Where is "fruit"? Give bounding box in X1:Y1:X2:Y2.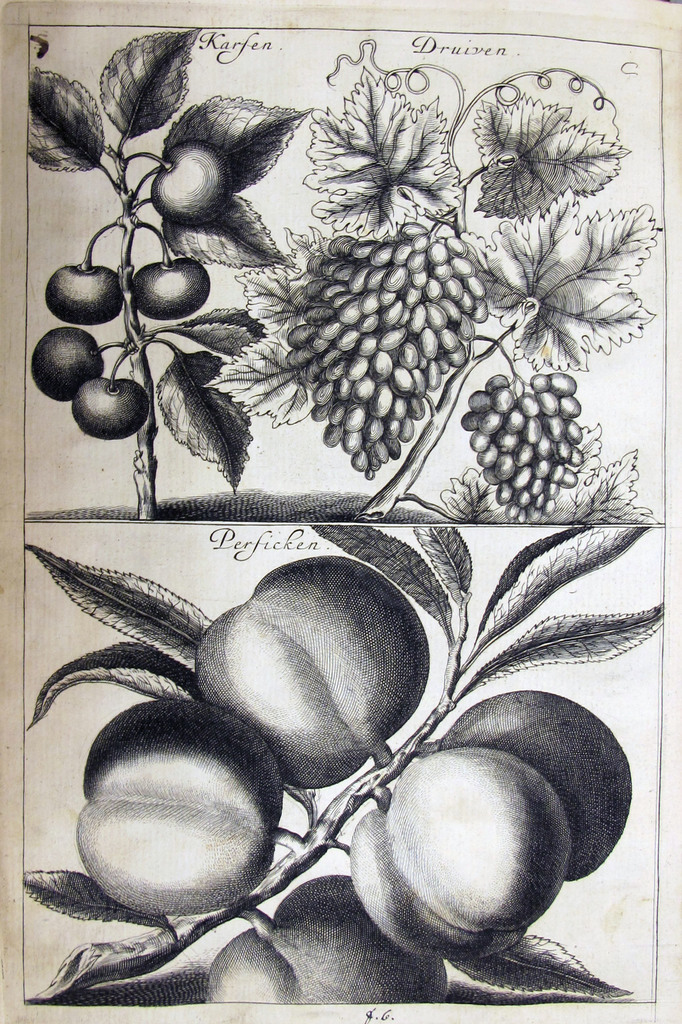
72:700:280:922.
